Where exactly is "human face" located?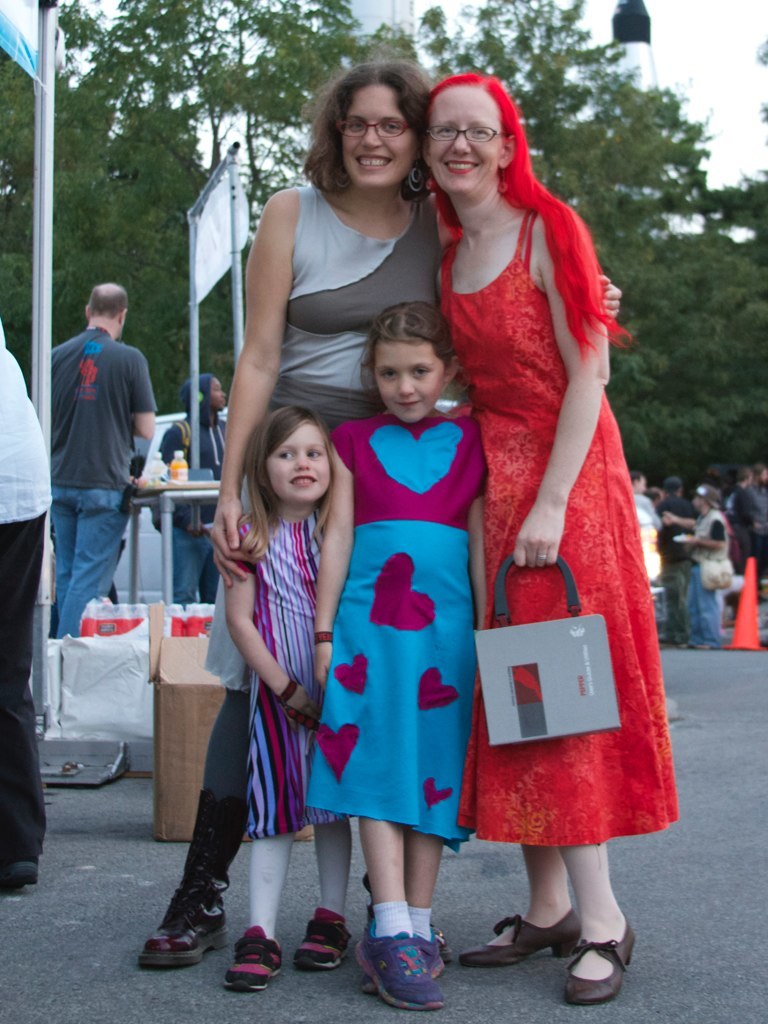
Its bounding box is box=[372, 339, 445, 421].
